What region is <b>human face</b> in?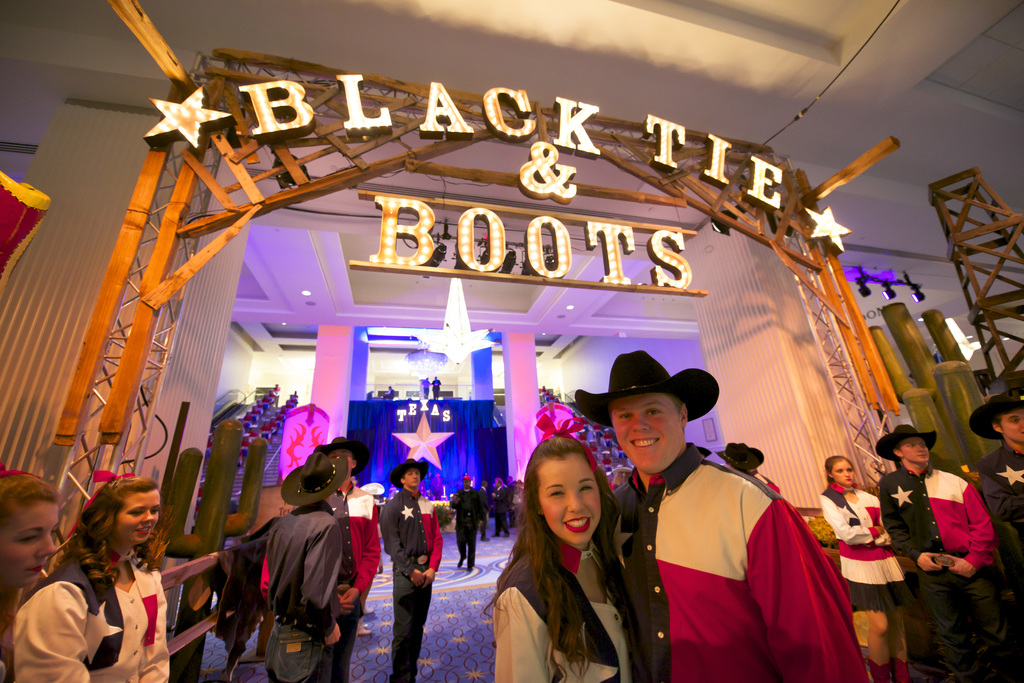
bbox=[403, 466, 420, 486].
